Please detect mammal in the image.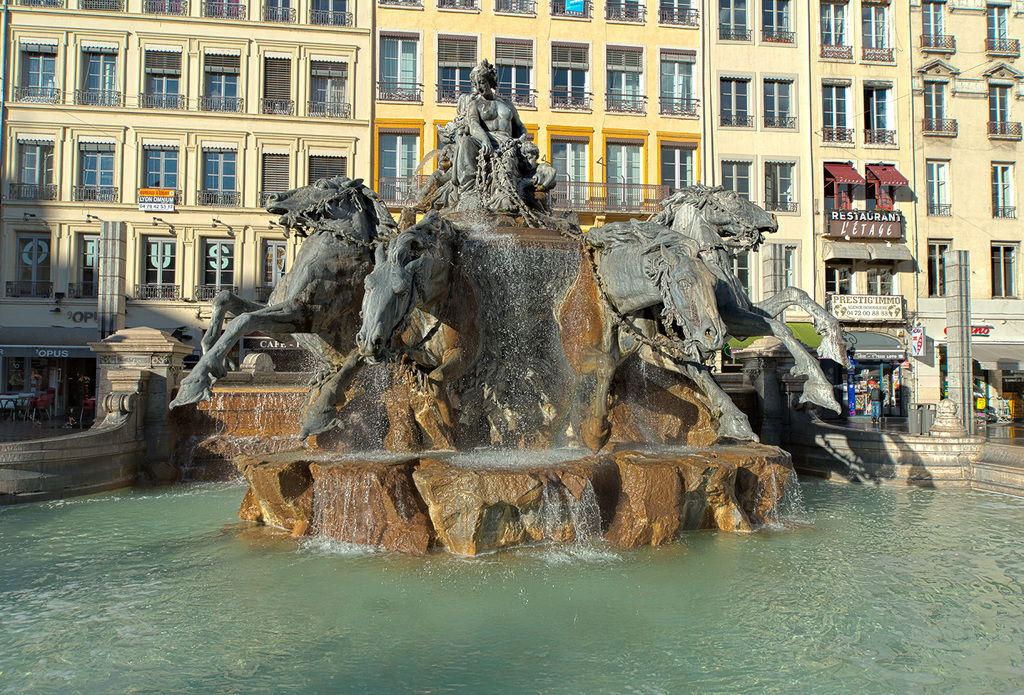
(left=651, top=175, right=852, bottom=411).
